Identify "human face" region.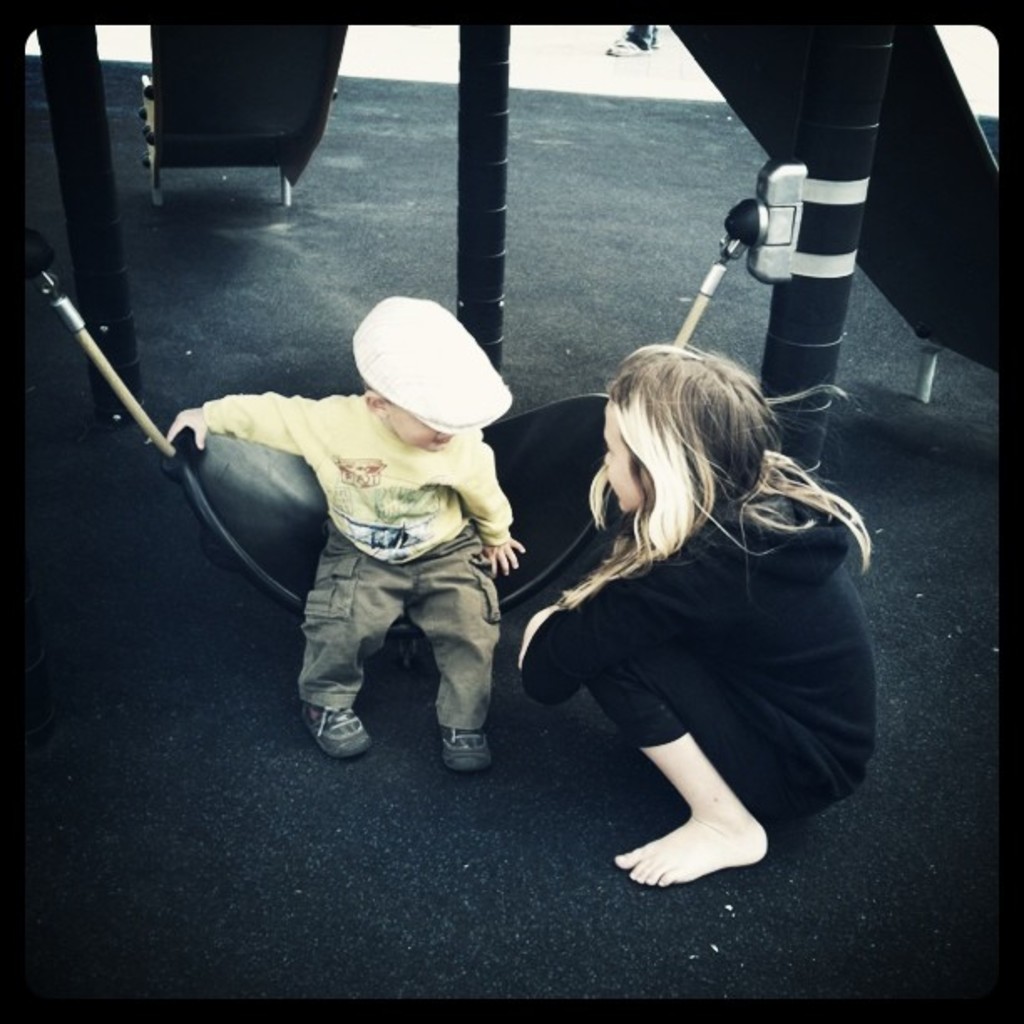
Region: <region>607, 400, 654, 510</region>.
